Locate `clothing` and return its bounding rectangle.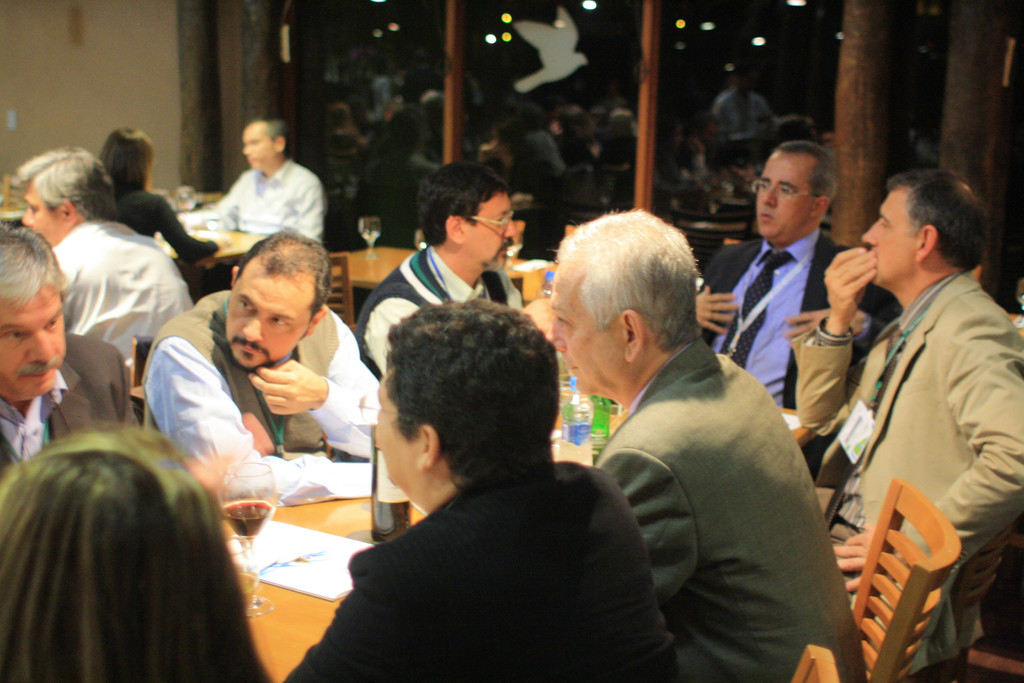
box=[712, 227, 887, 410].
